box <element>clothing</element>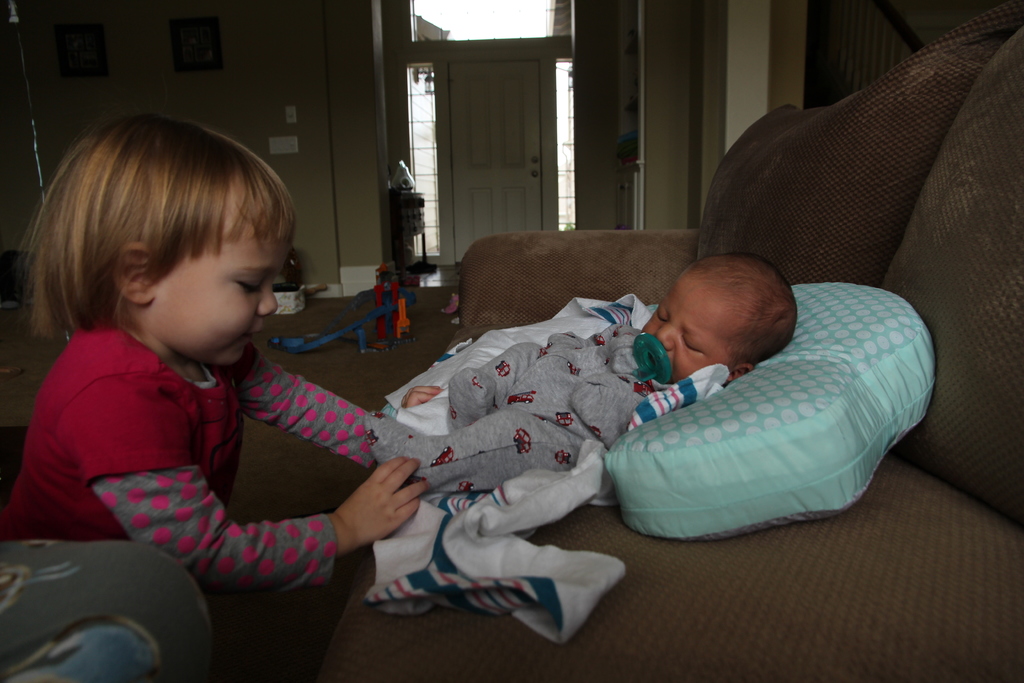
Rect(386, 317, 672, 481)
